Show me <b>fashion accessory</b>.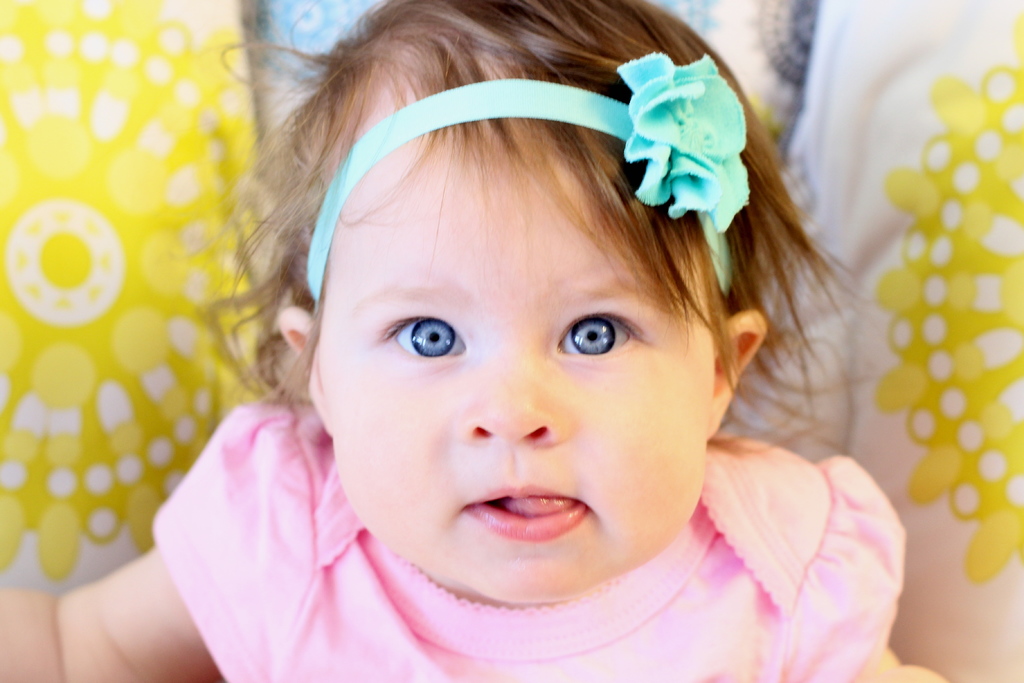
<b>fashion accessory</b> is here: (303,51,754,304).
